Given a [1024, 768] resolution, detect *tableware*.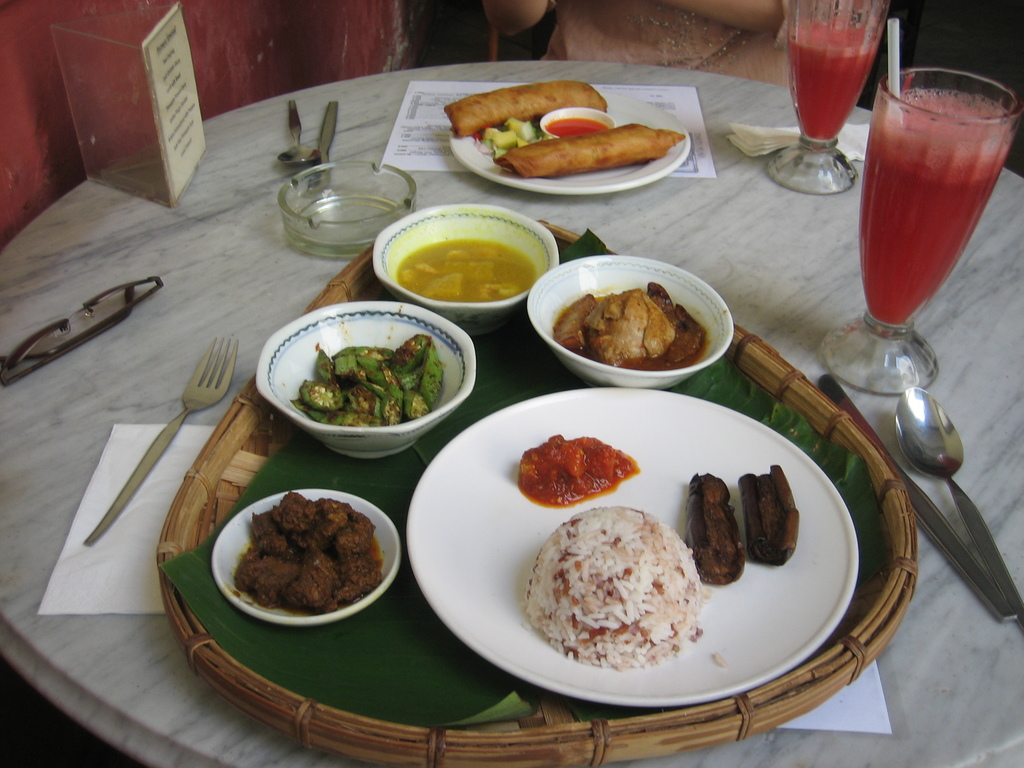
(x1=816, y1=62, x2=1023, y2=397).
